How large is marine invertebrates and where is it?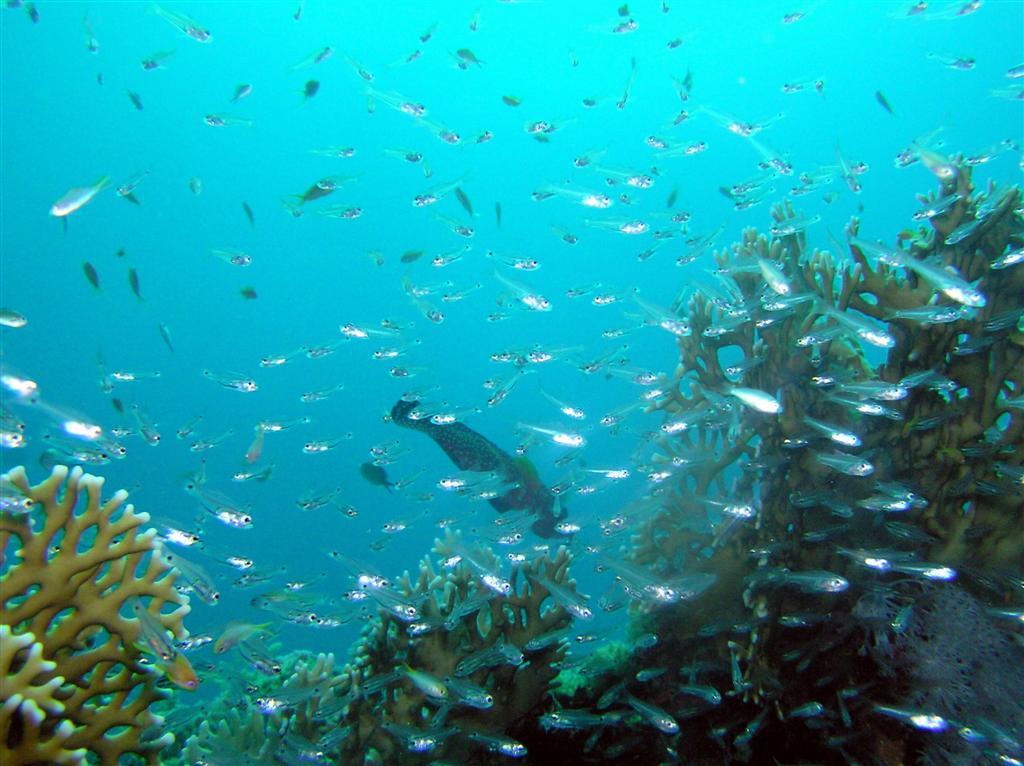
Bounding box: region(240, 641, 290, 679).
